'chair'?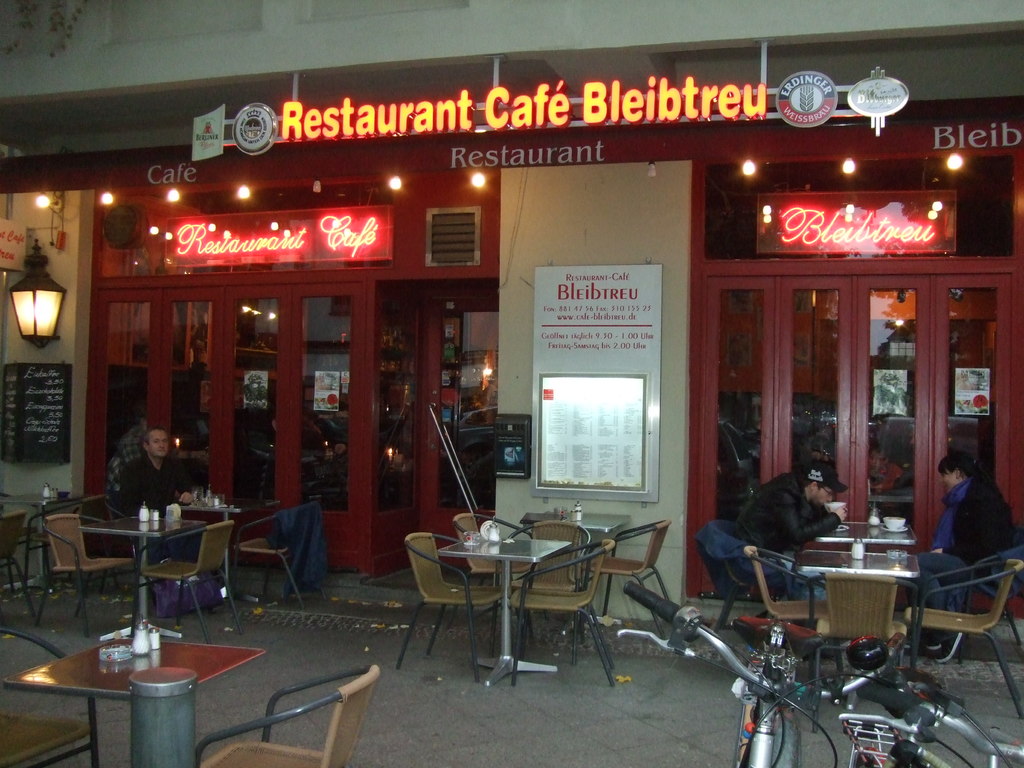
bbox=[228, 501, 313, 609]
